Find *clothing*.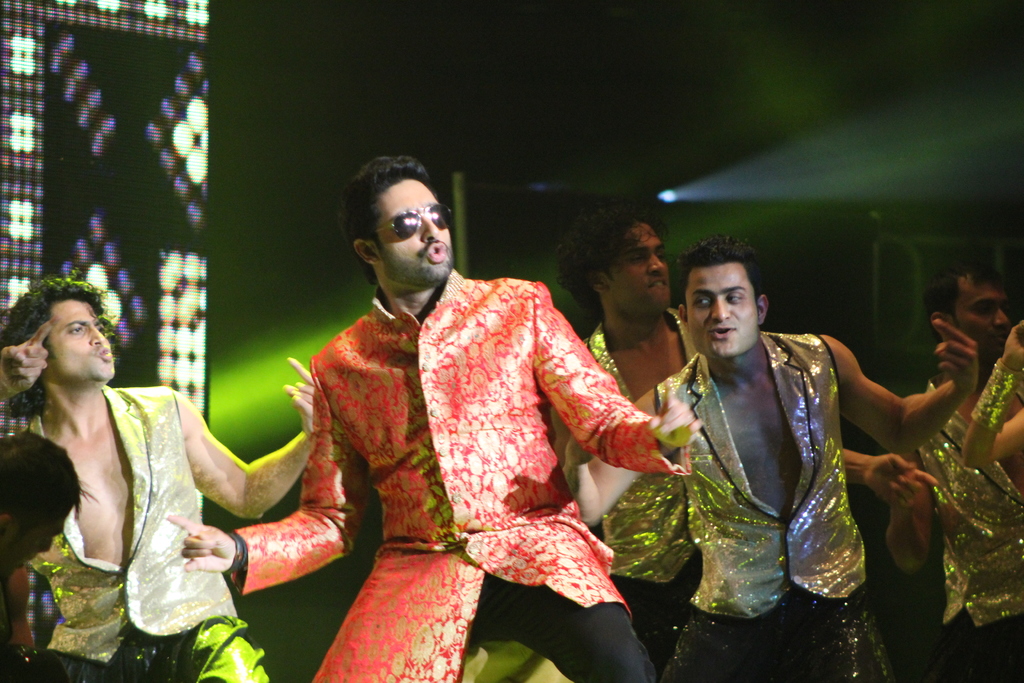
BBox(628, 330, 916, 682).
